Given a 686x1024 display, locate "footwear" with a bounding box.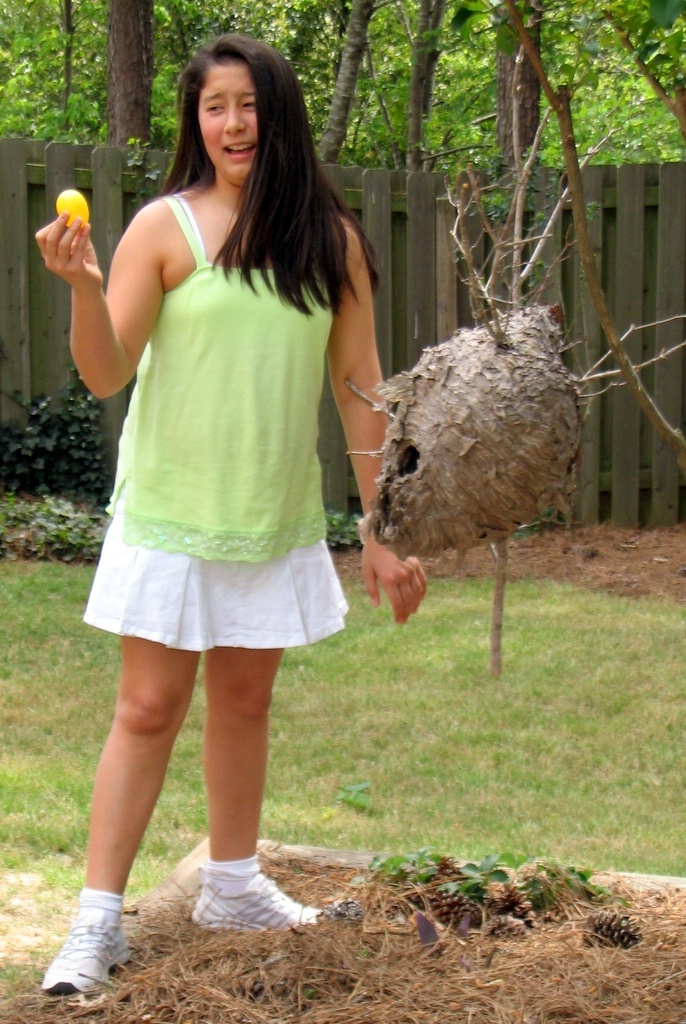
Located: (192, 872, 329, 931).
